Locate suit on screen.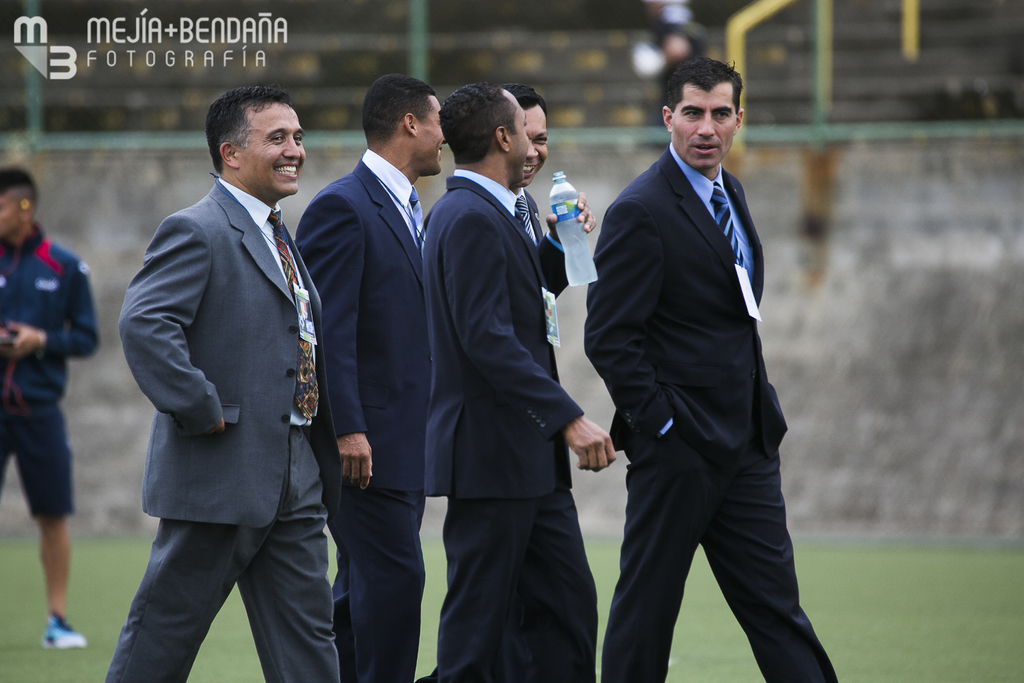
On screen at (x1=428, y1=188, x2=573, y2=682).
